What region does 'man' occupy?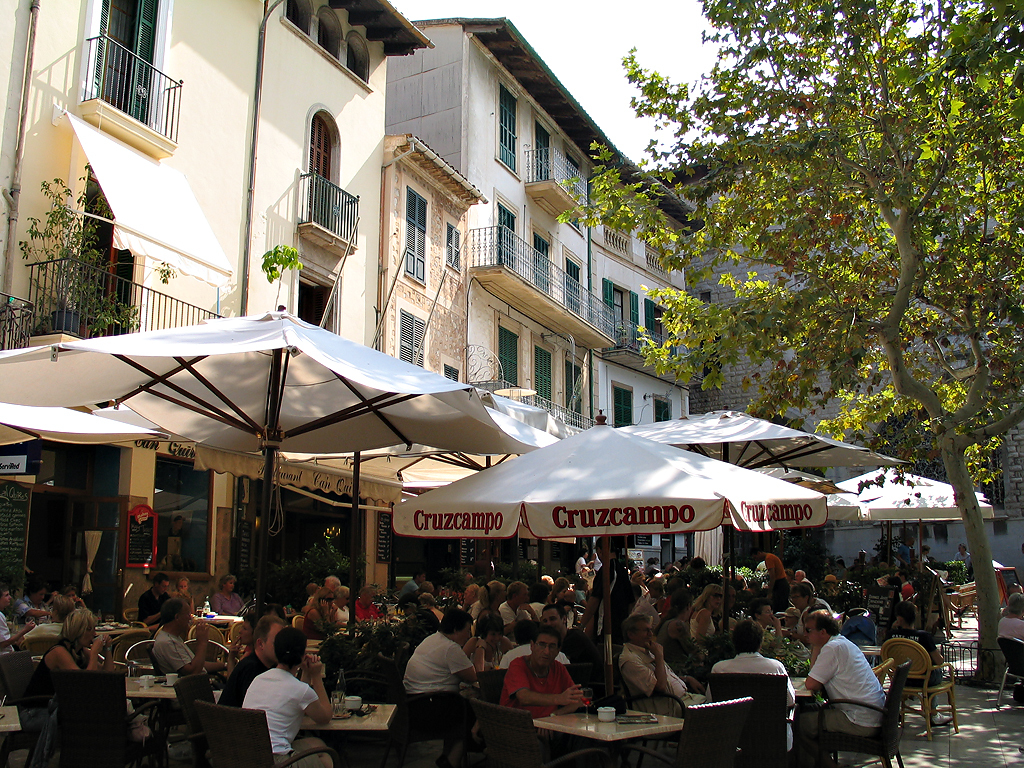
detection(896, 567, 917, 604).
